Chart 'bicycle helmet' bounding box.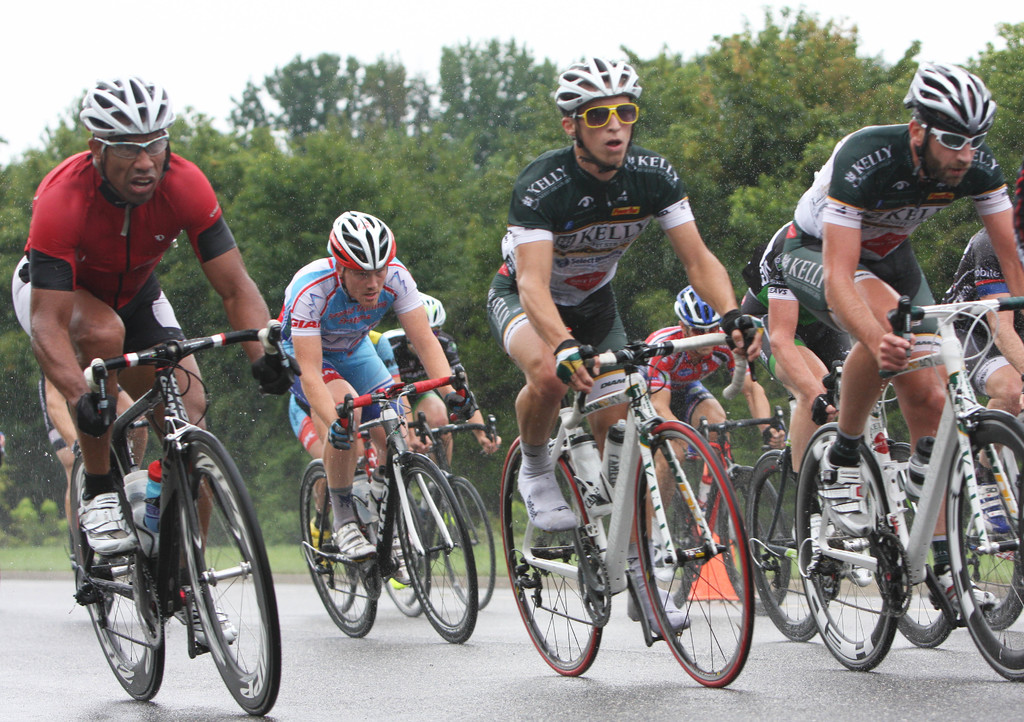
Charted: Rect(327, 210, 394, 261).
